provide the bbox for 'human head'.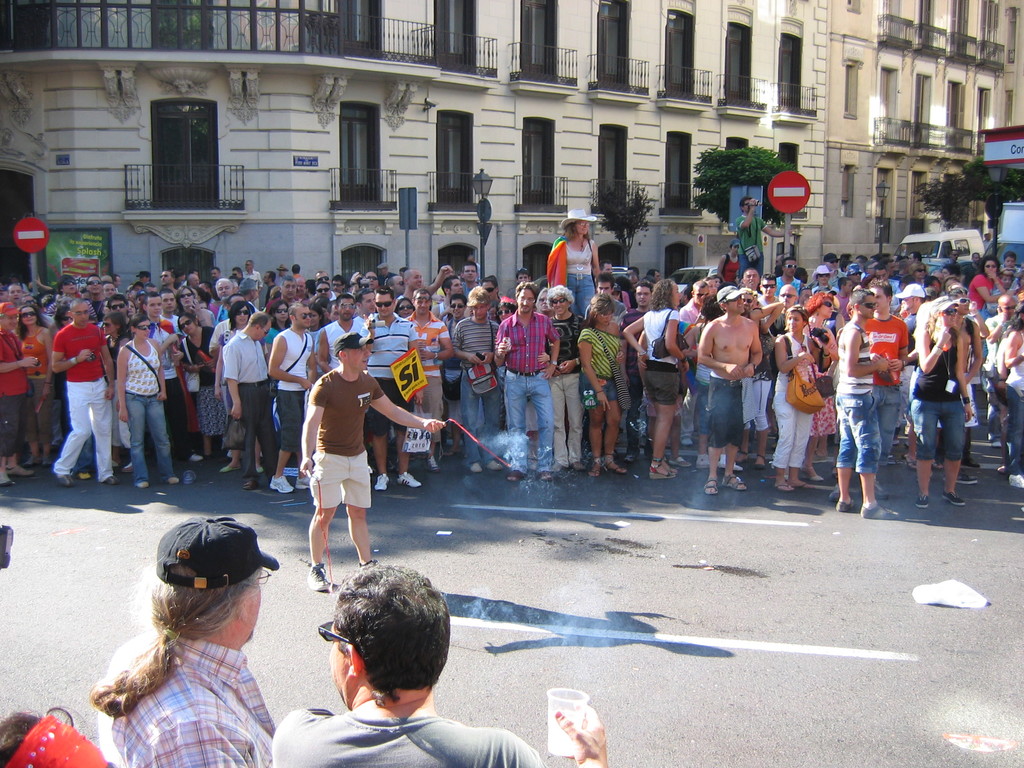
738,195,759,214.
